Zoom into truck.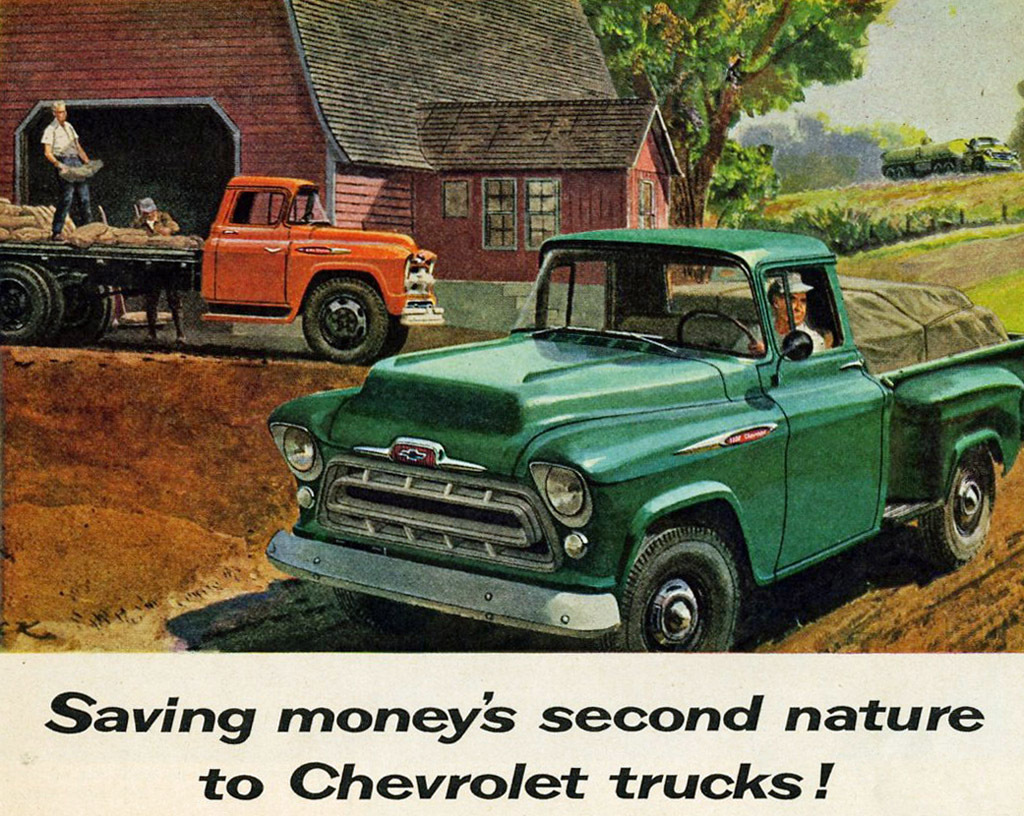
Zoom target: detection(245, 234, 999, 656).
